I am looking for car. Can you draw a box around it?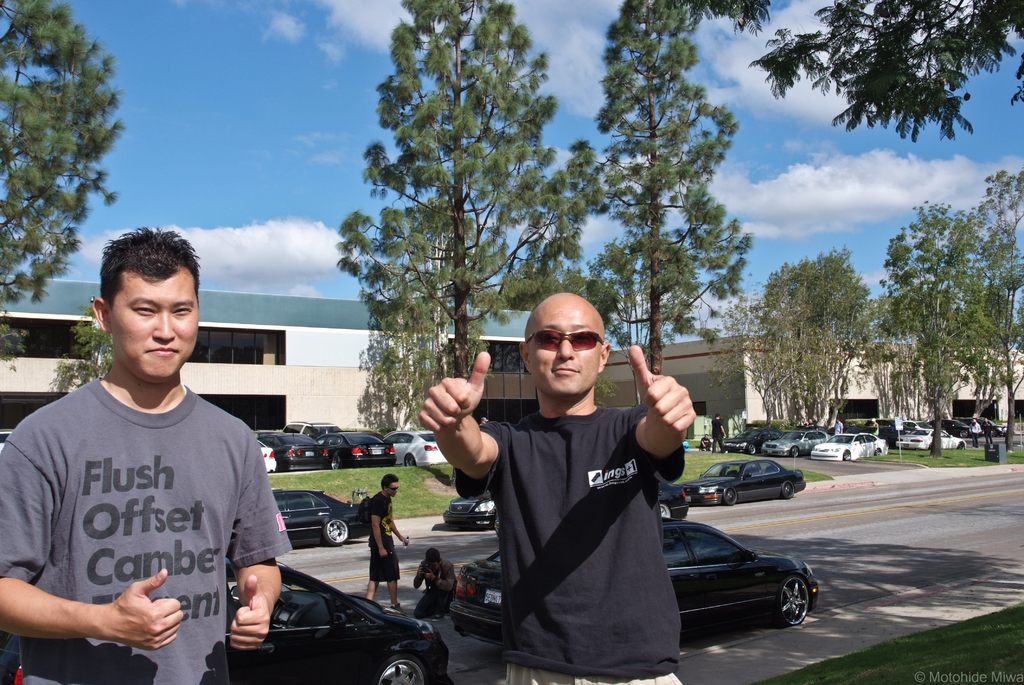
Sure, the bounding box is 458,513,819,630.
